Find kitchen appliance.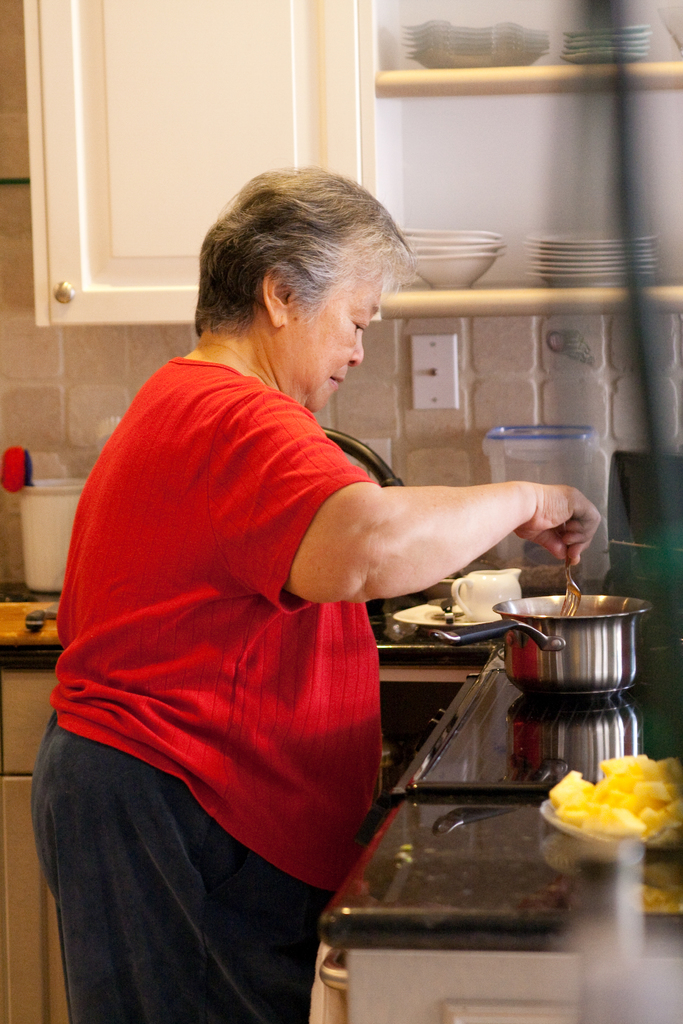
[557, 26, 645, 64].
